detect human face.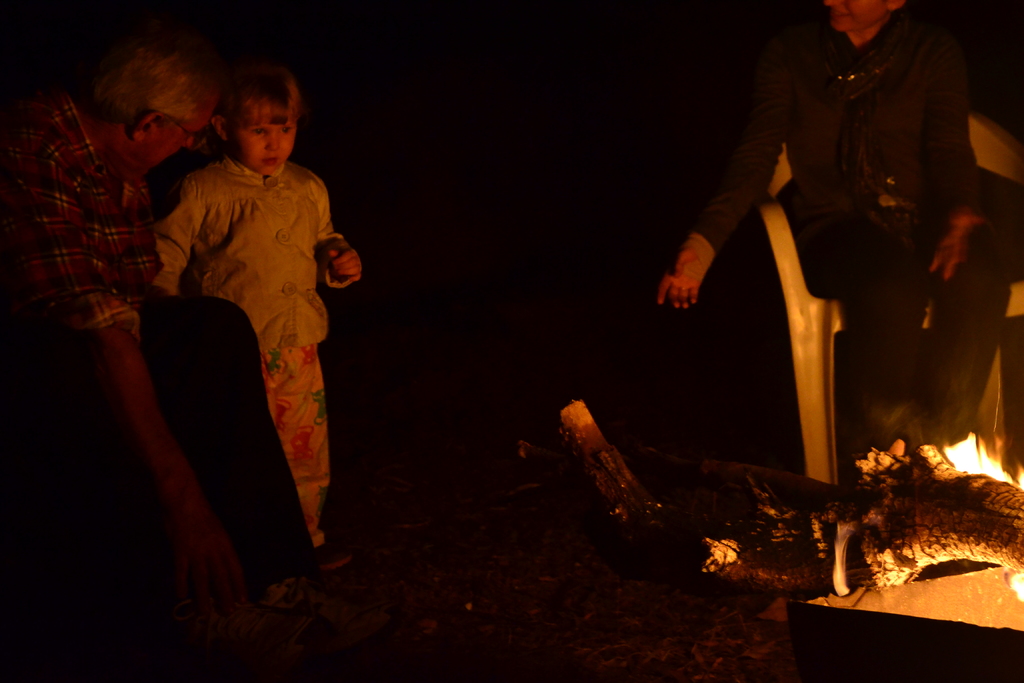
Detected at <bbox>235, 120, 297, 179</bbox>.
